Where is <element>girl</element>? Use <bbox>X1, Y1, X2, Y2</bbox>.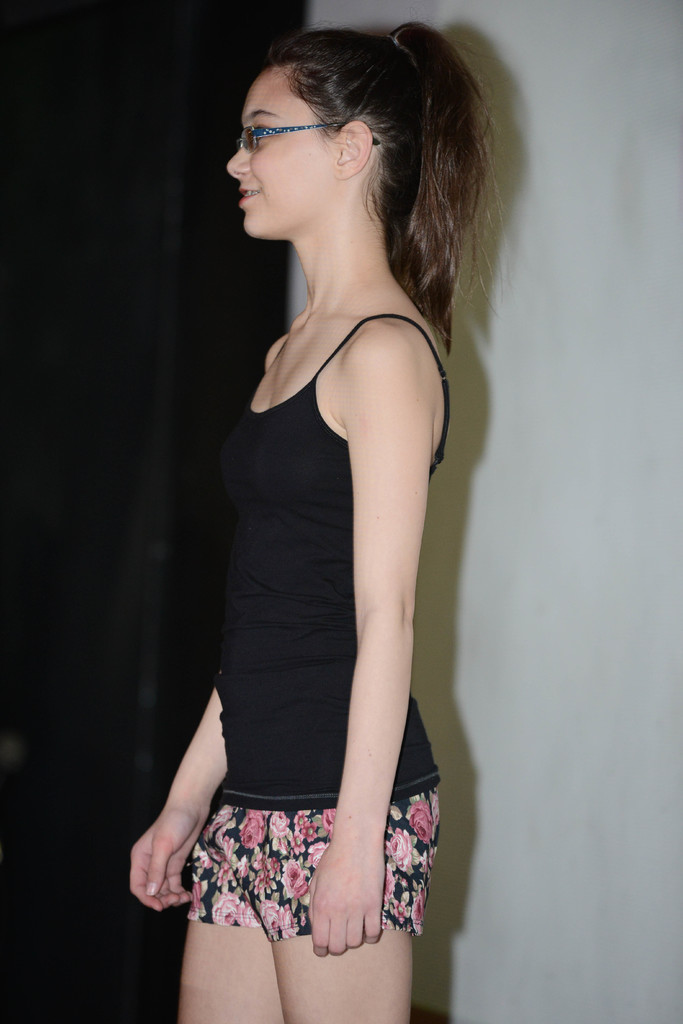
<bbox>131, 17, 511, 1023</bbox>.
